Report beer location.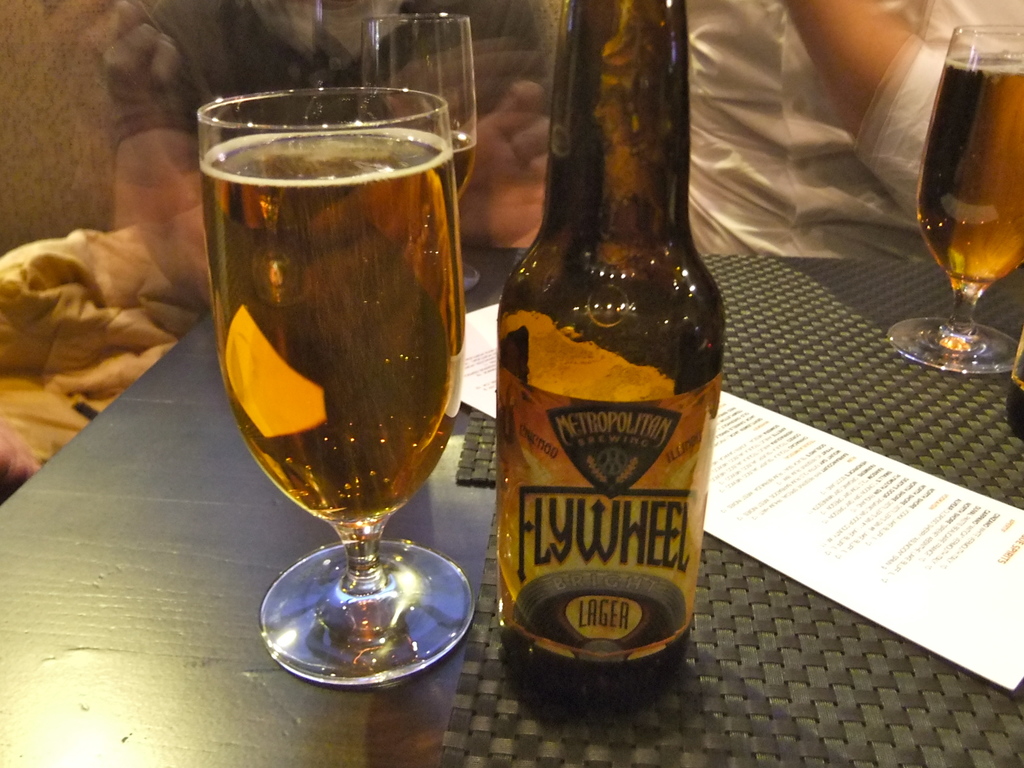
Report: <region>928, 60, 1016, 292</region>.
